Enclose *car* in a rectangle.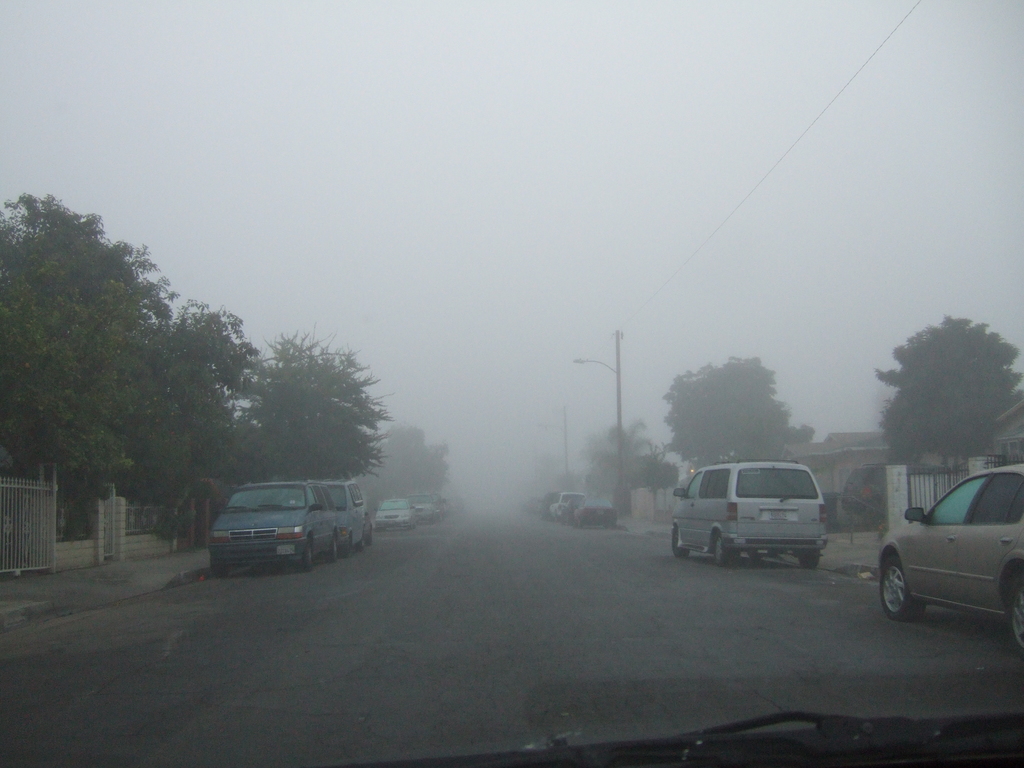
pyautogui.locateOnScreen(214, 480, 340, 569).
